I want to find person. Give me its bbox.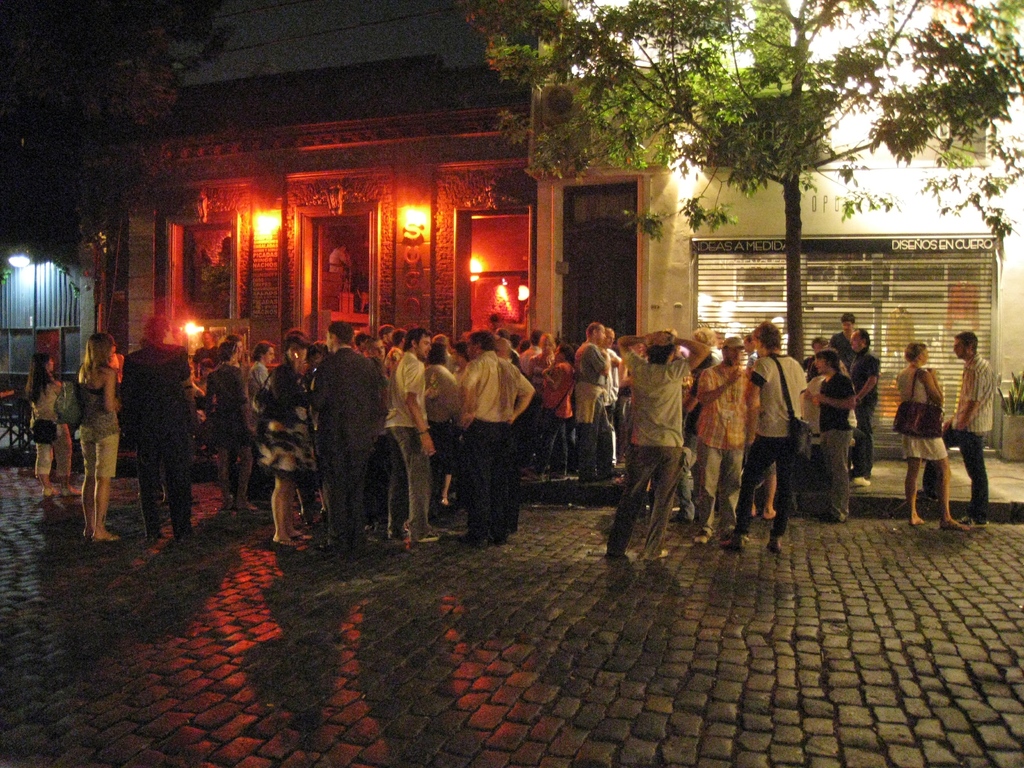
{"x1": 600, "y1": 328, "x2": 710, "y2": 555}.
